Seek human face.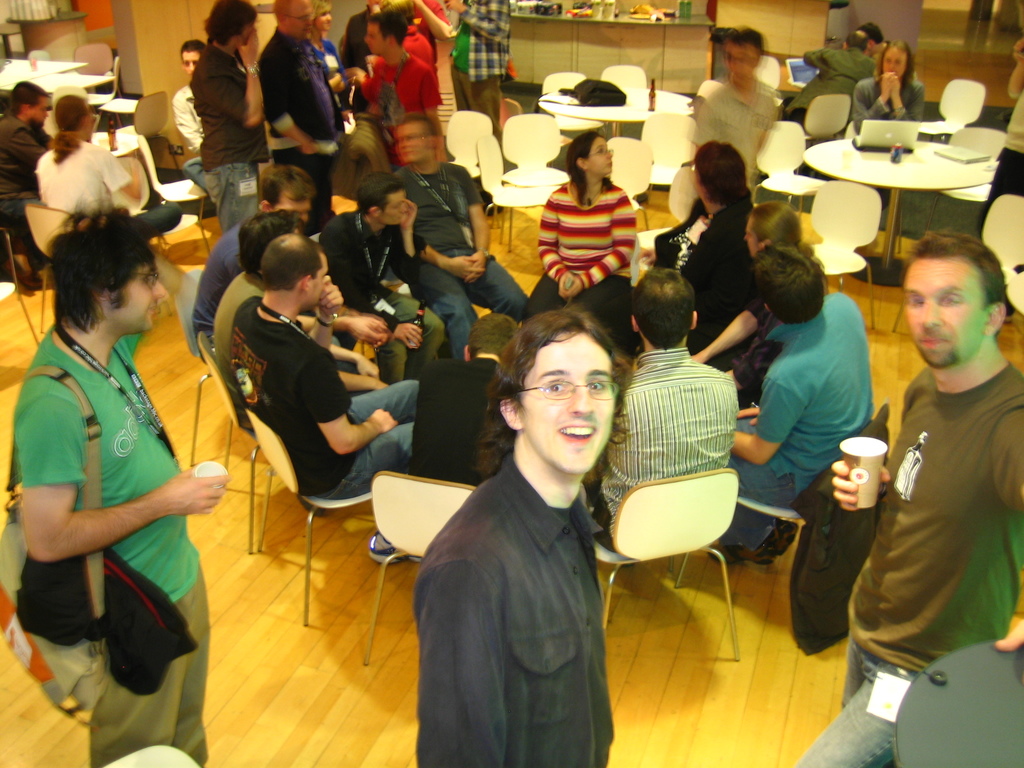
[182,51,197,76].
